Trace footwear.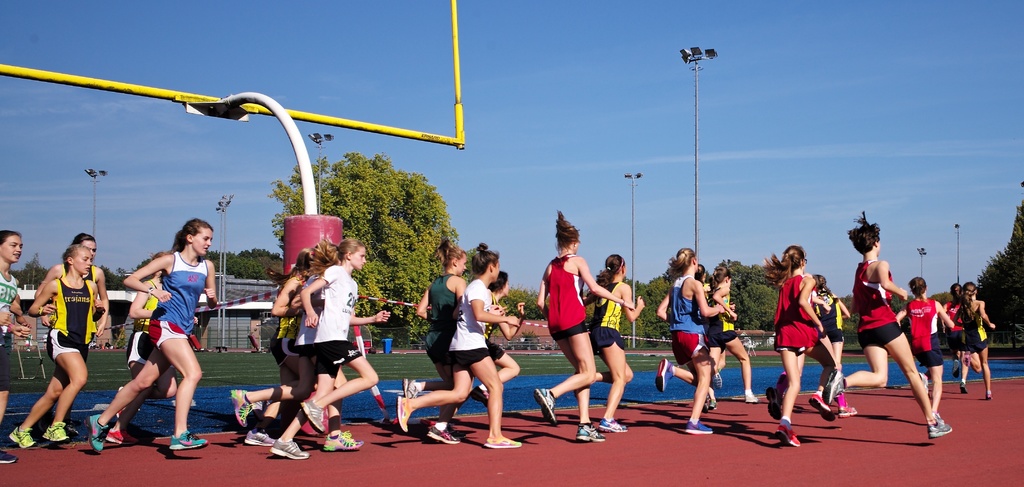
Traced to BBox(232, 391, 250, 430).
